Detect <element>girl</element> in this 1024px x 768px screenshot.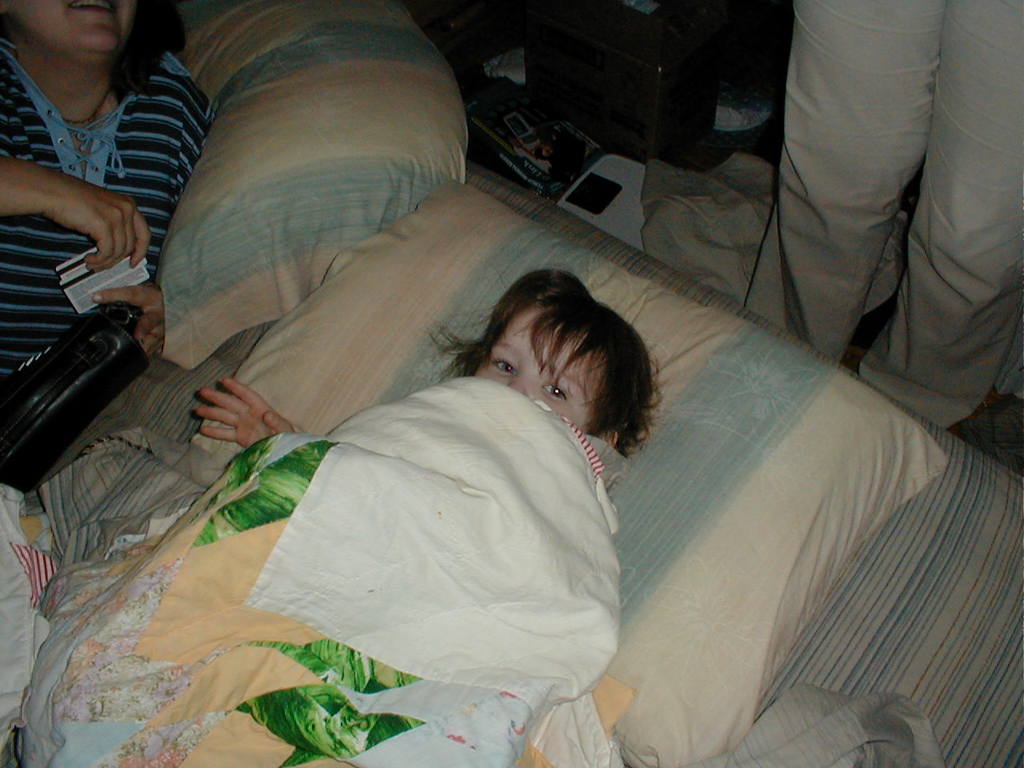
Detection: 19:265:666:767.
